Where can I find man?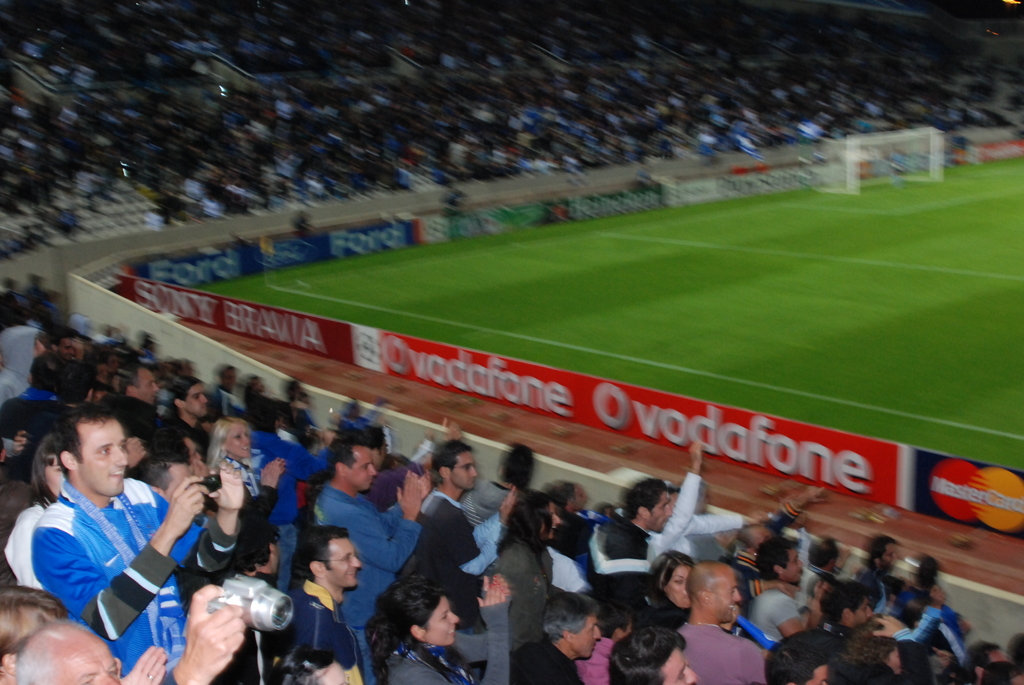
You can find it at BBox(28, 407, 244, 675).
